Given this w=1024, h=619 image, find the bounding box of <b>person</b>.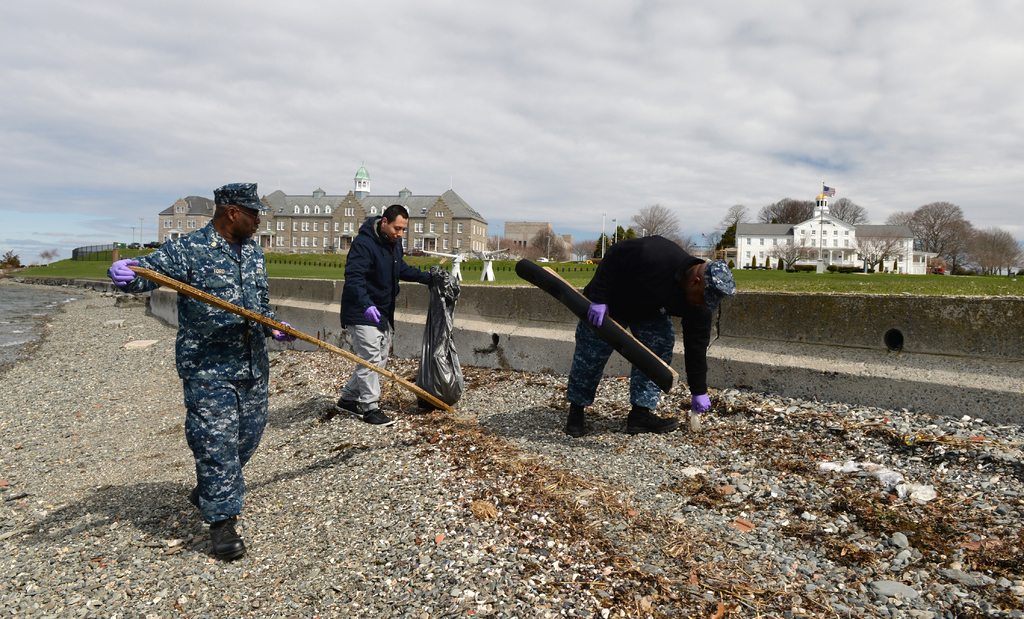
(x1=565, y1=233, x2=735, y2=437).
